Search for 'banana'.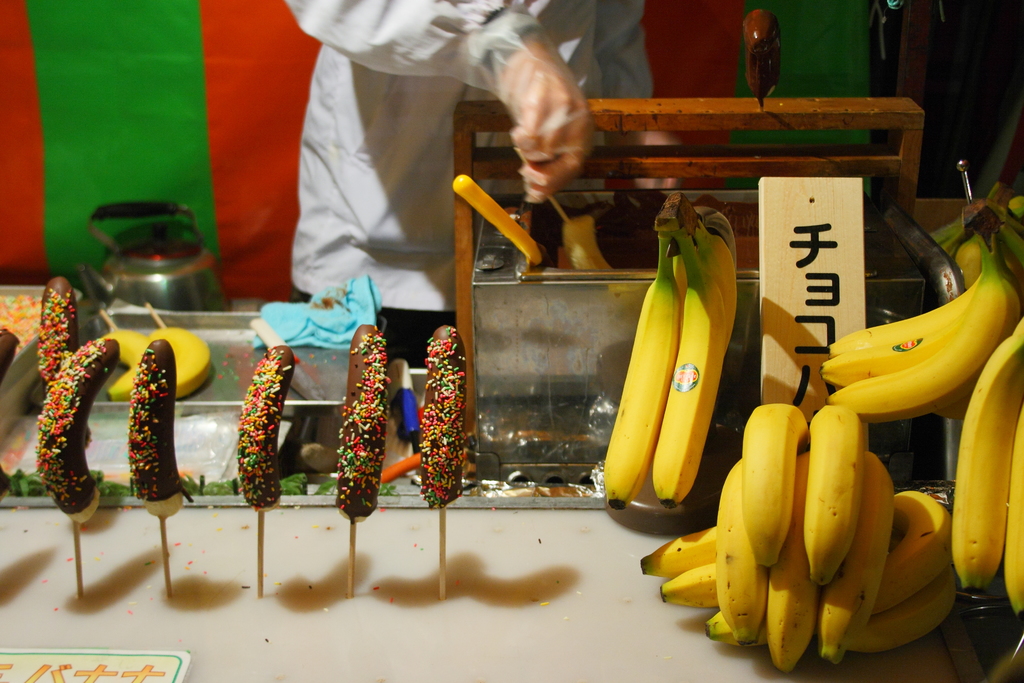
Found at 601, 230, 676, 511.
